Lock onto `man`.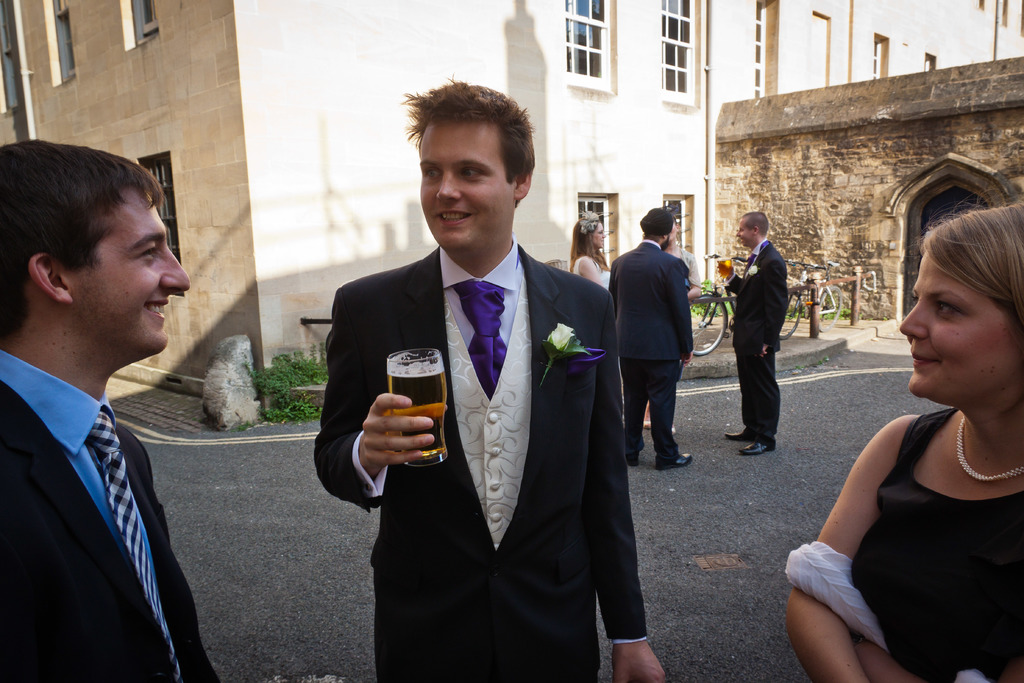
Locked: Rect(0, 126, 225, 682).
